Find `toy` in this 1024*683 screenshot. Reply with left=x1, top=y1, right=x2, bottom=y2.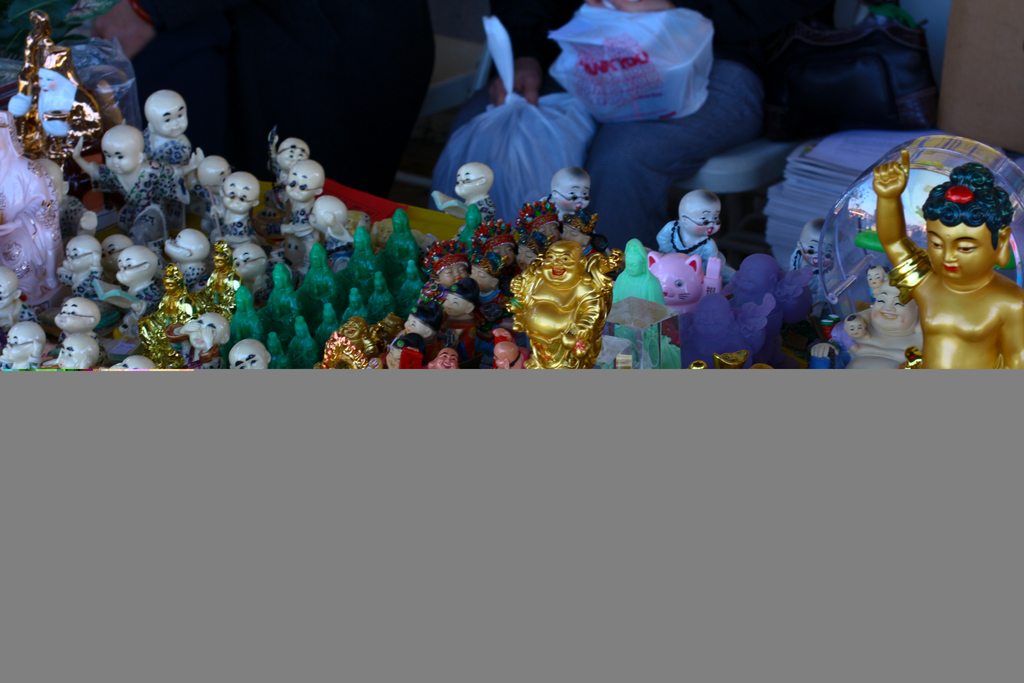
left=337, top=289, right=366, bottom=325.
